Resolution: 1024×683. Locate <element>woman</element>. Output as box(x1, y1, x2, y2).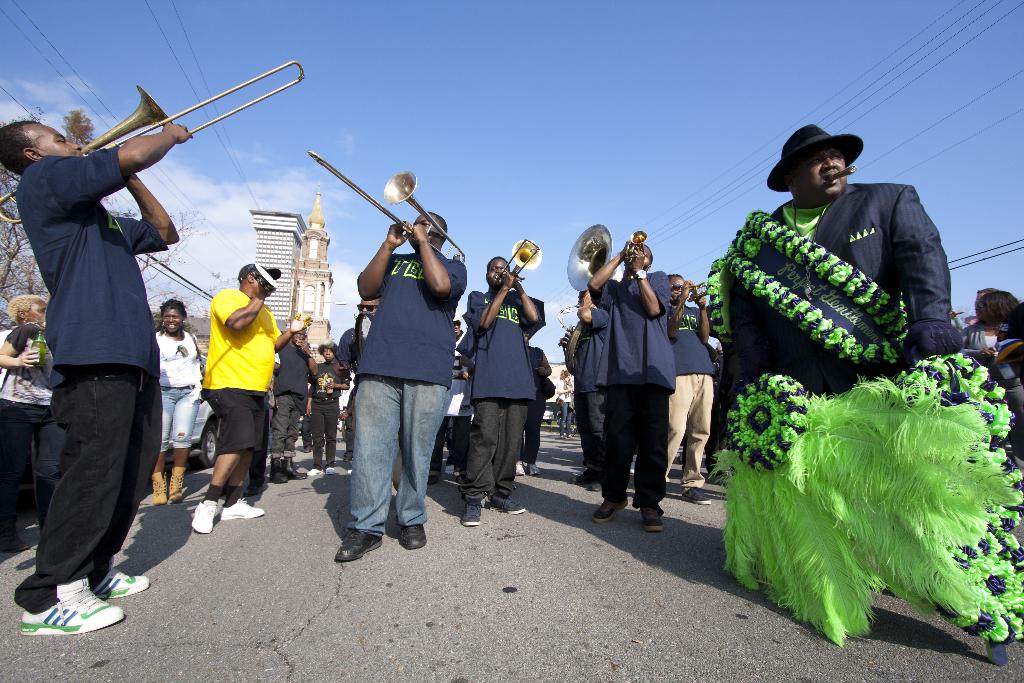
box(155, 291, 210, 511).
